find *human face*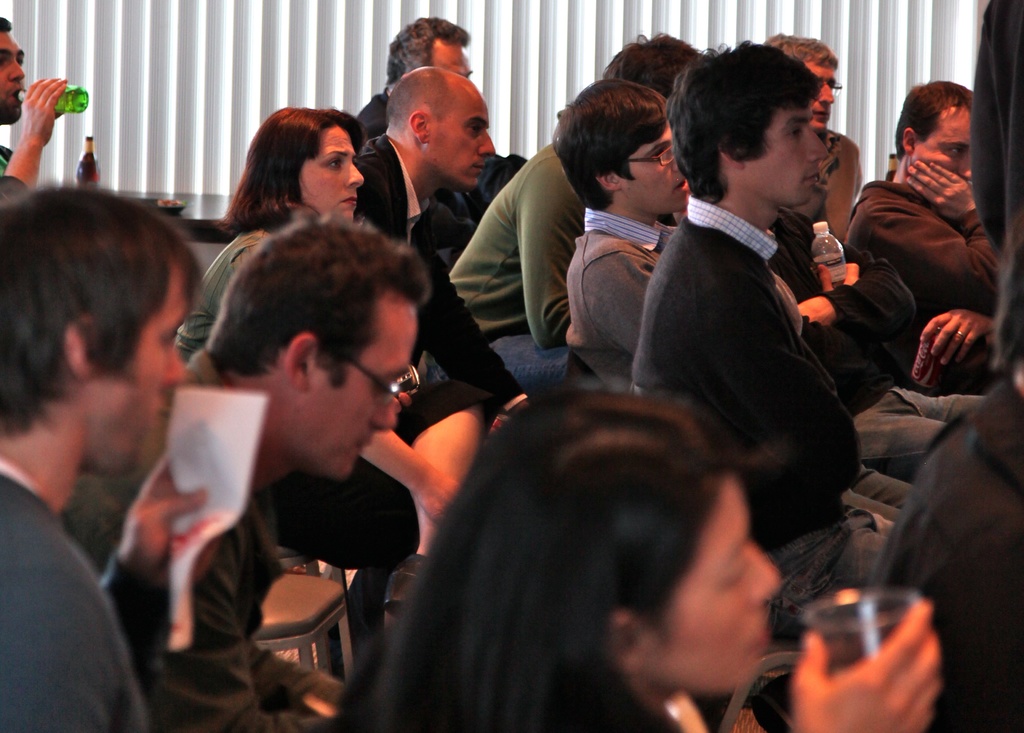
(431, 89, 495, 182)
